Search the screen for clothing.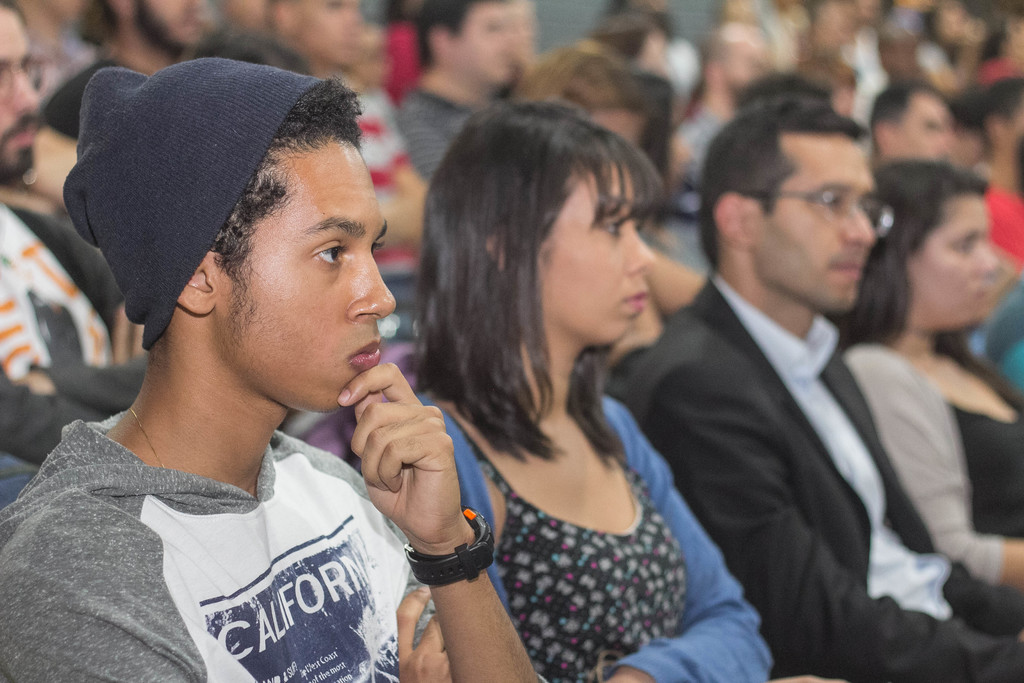
Found at x1=840 y1=335 x2=1023 y2=563.
